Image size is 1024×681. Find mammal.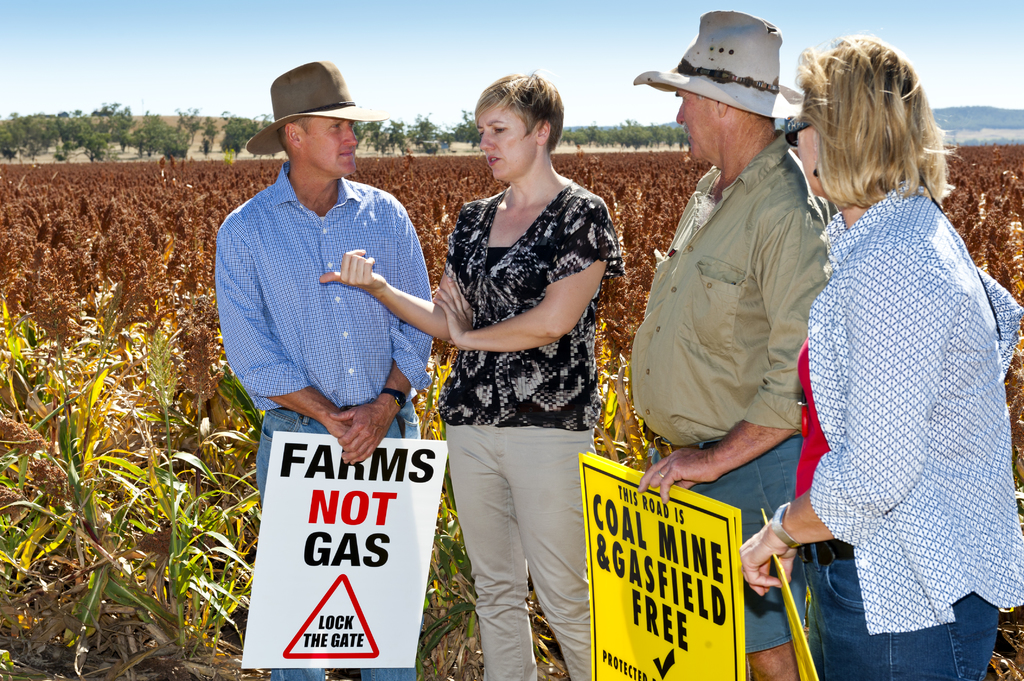
[x1=317, y1=68, x2=623, y2=680].
